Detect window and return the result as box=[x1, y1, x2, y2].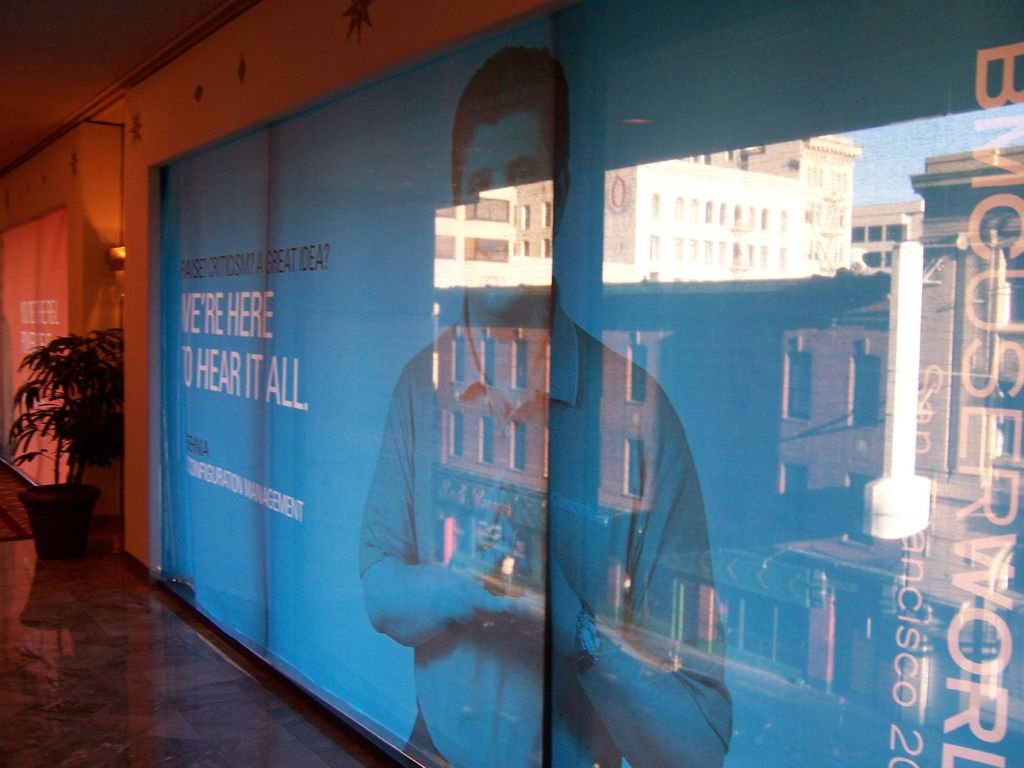
box=[514, 424, 525, 476].
